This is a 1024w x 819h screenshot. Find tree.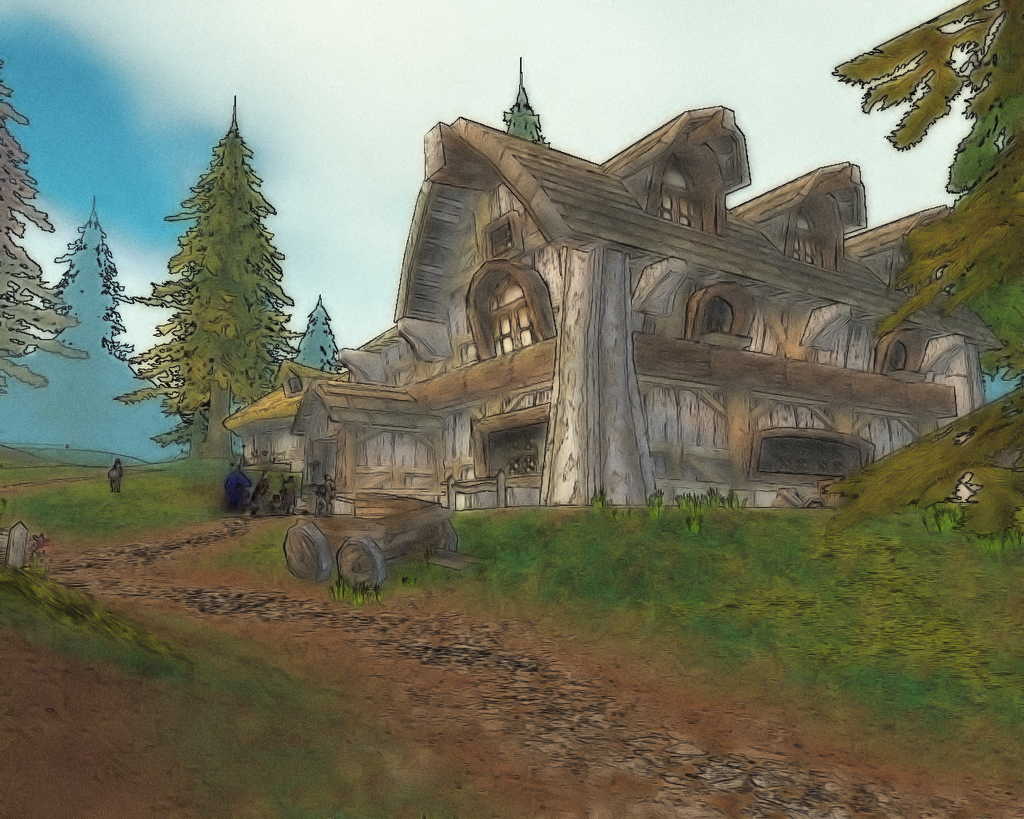
Bounding box: select_region(828, 0, 1023, 201).
